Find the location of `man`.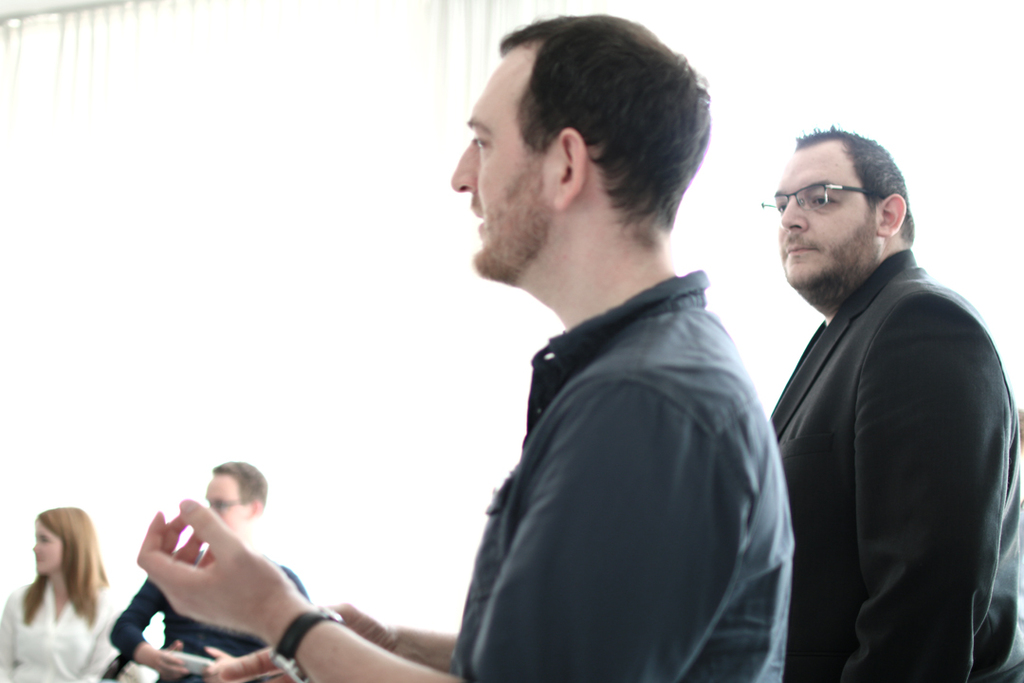
Location: (left=735, top=98, right=1005, bottom=677).
